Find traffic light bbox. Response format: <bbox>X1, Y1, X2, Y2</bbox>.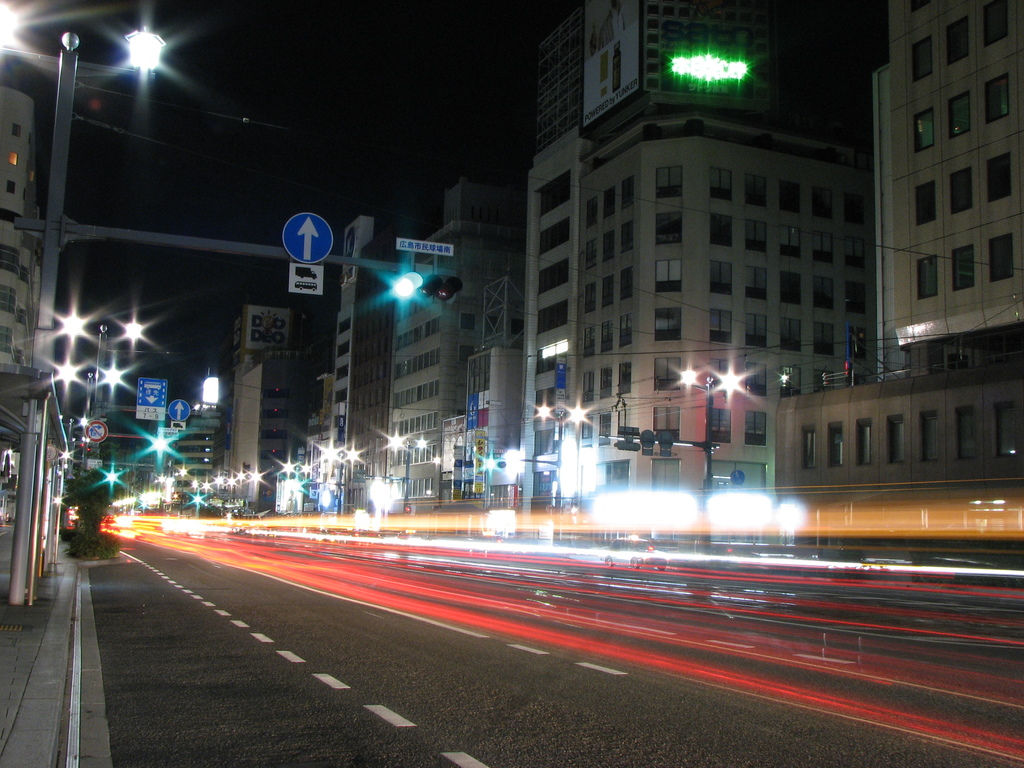
<bbox>391, 271, 463, 296</bbox>.
